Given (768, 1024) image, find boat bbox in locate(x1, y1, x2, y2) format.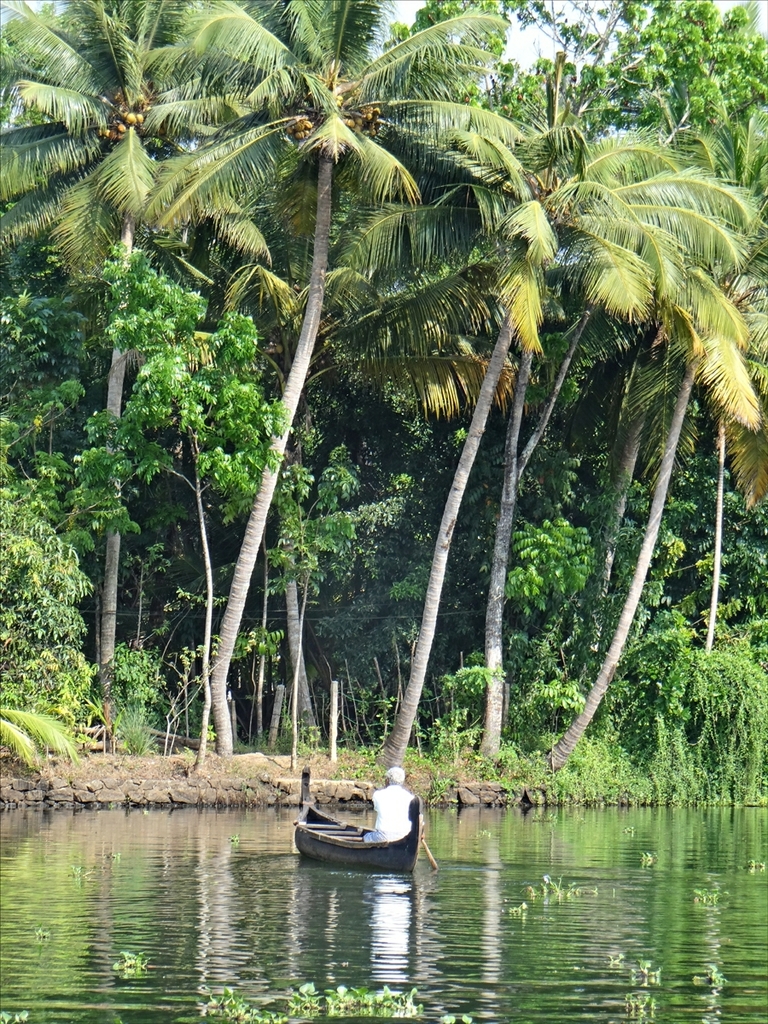
locate(305, 768, 423, 867).
